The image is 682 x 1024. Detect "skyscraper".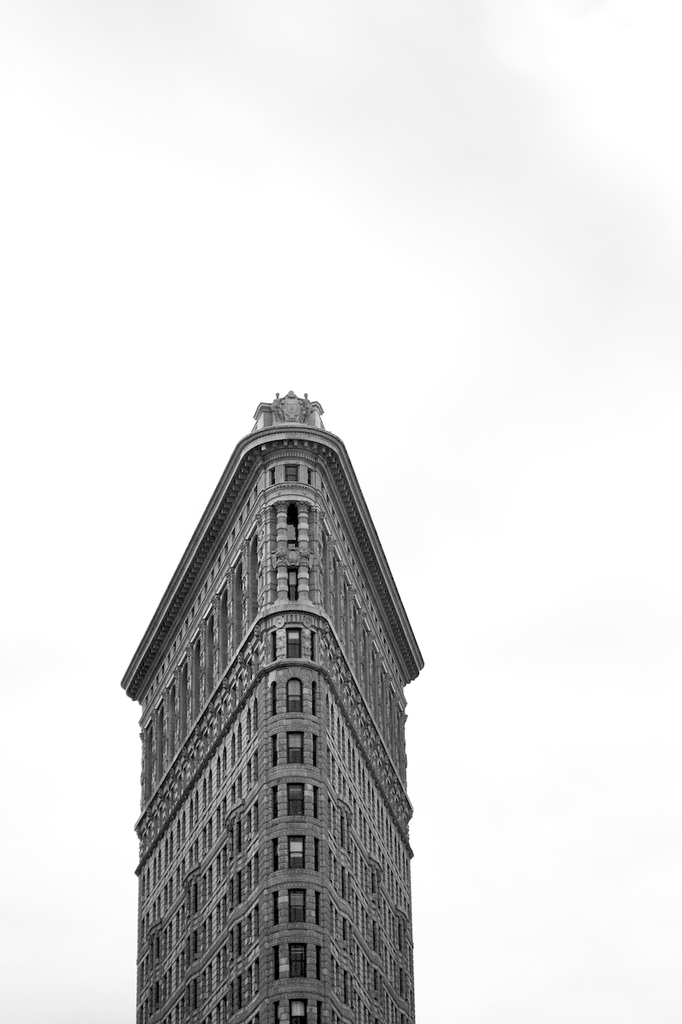
Detection: x1=114, y1=354, x2=428, y2=1023.
